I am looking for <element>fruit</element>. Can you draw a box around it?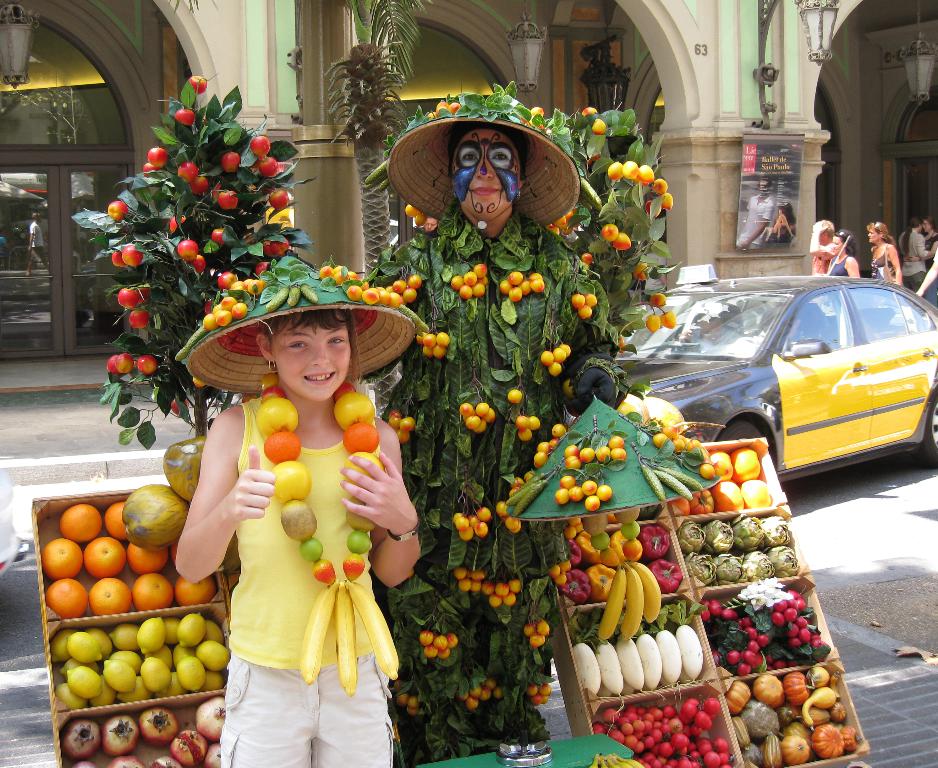
Sure, the bounding box is Rect(580, 304, 594, 318).
